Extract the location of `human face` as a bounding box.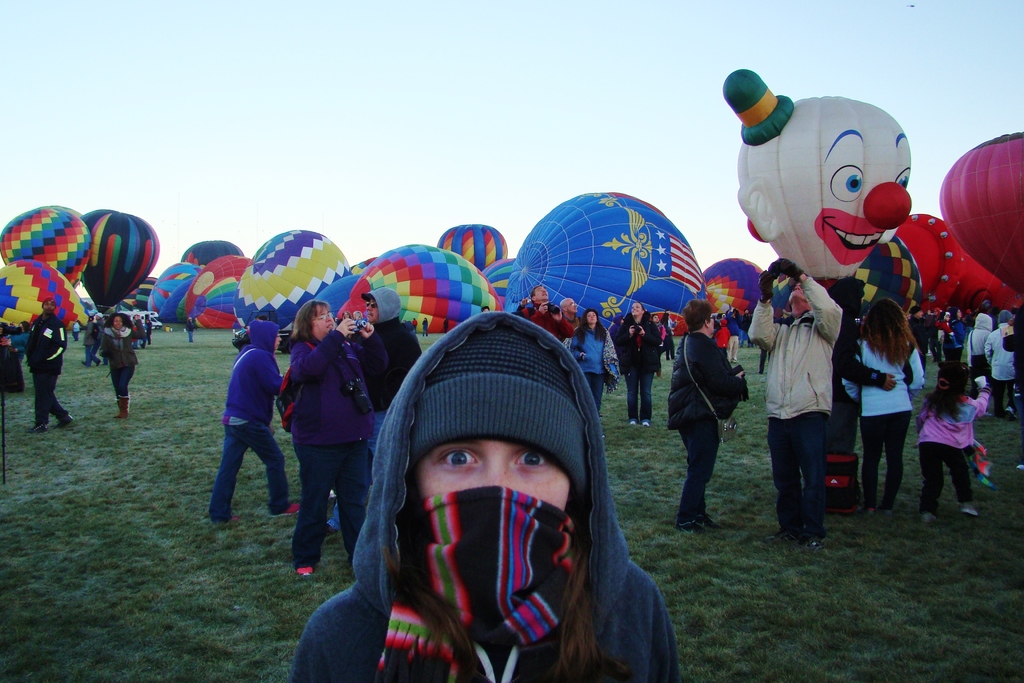
(left=113, top=315, right=124, bottom=329).
